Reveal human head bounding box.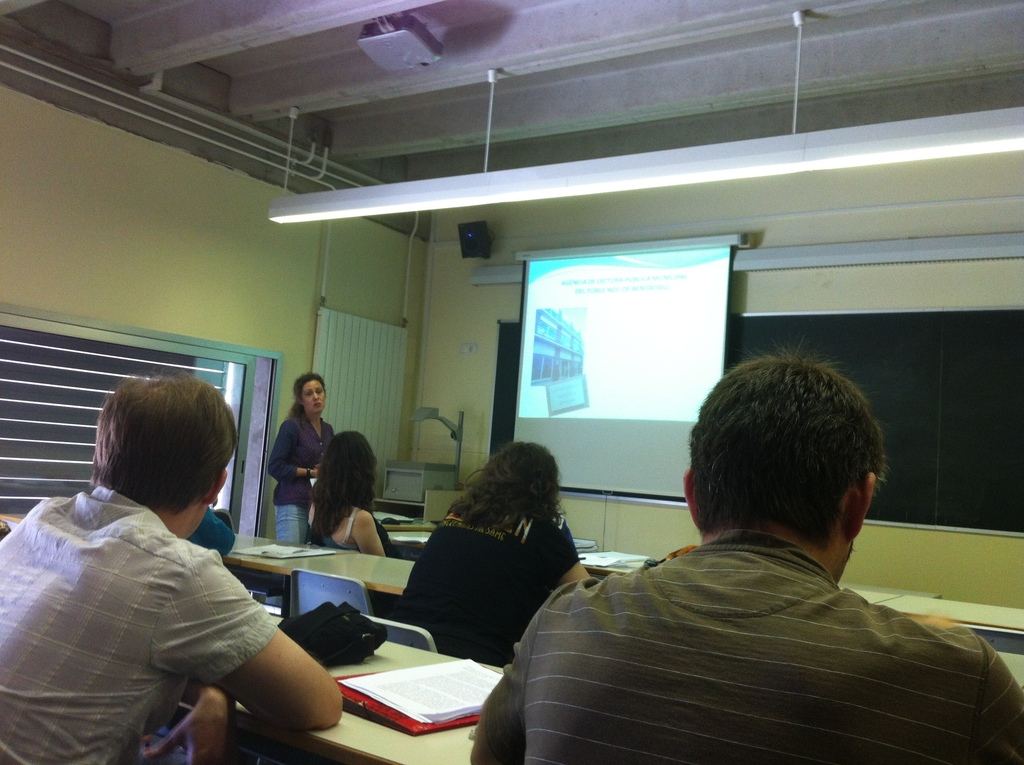
Revealed: (x1=482, y1=441, x2=559, y2=518).
